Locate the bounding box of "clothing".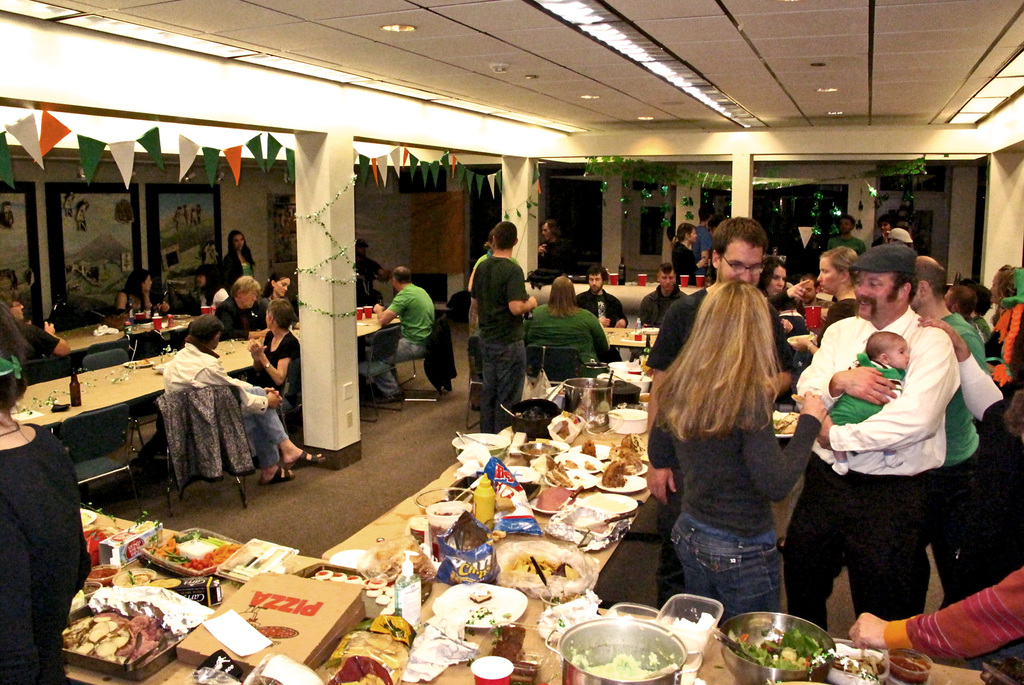
Bounding box: <box>17,314,54,369</box>.
